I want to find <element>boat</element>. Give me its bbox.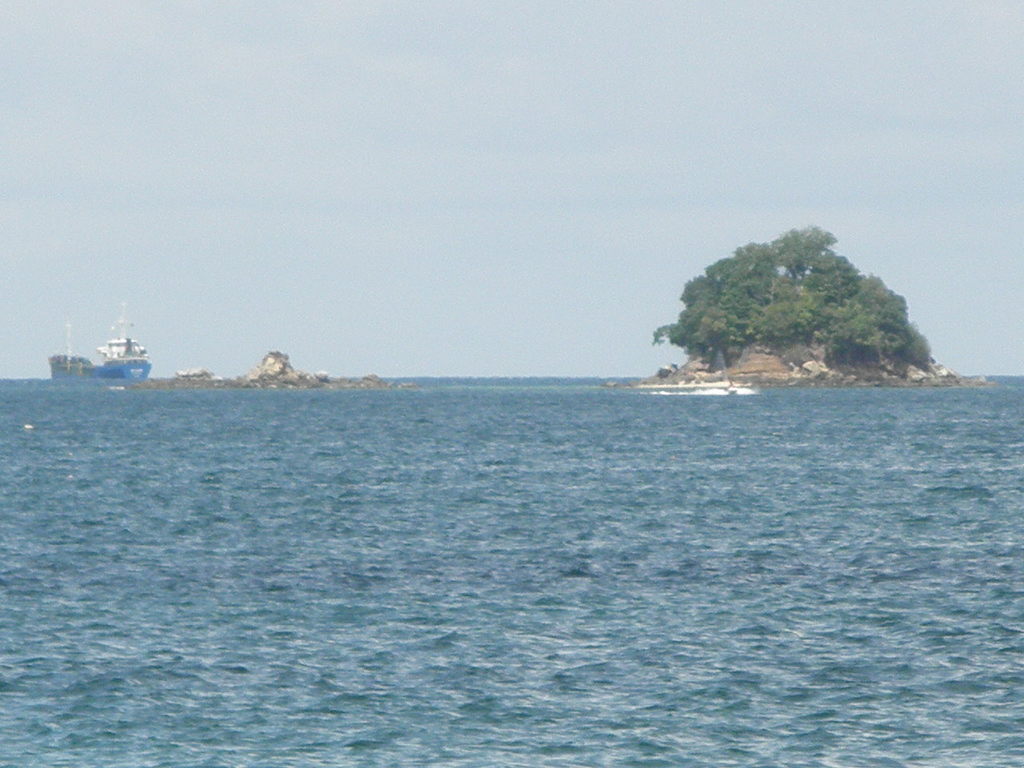
{"x1": 55, "y1": 309, "x2": 154, "y2": 384}.
